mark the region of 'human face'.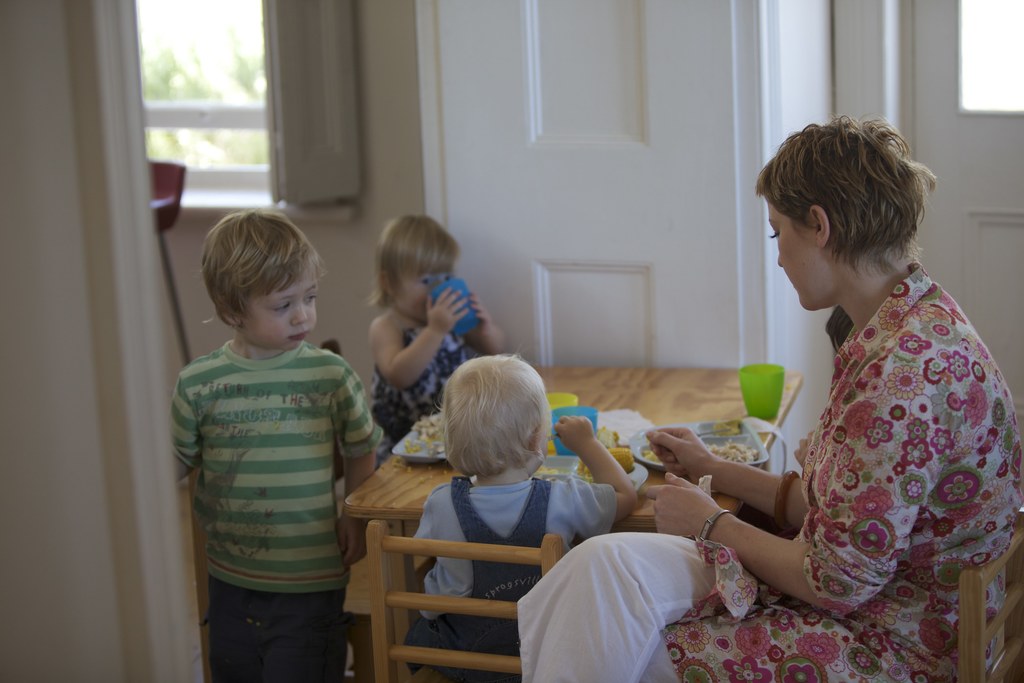
Region: 241,261,317,353.
